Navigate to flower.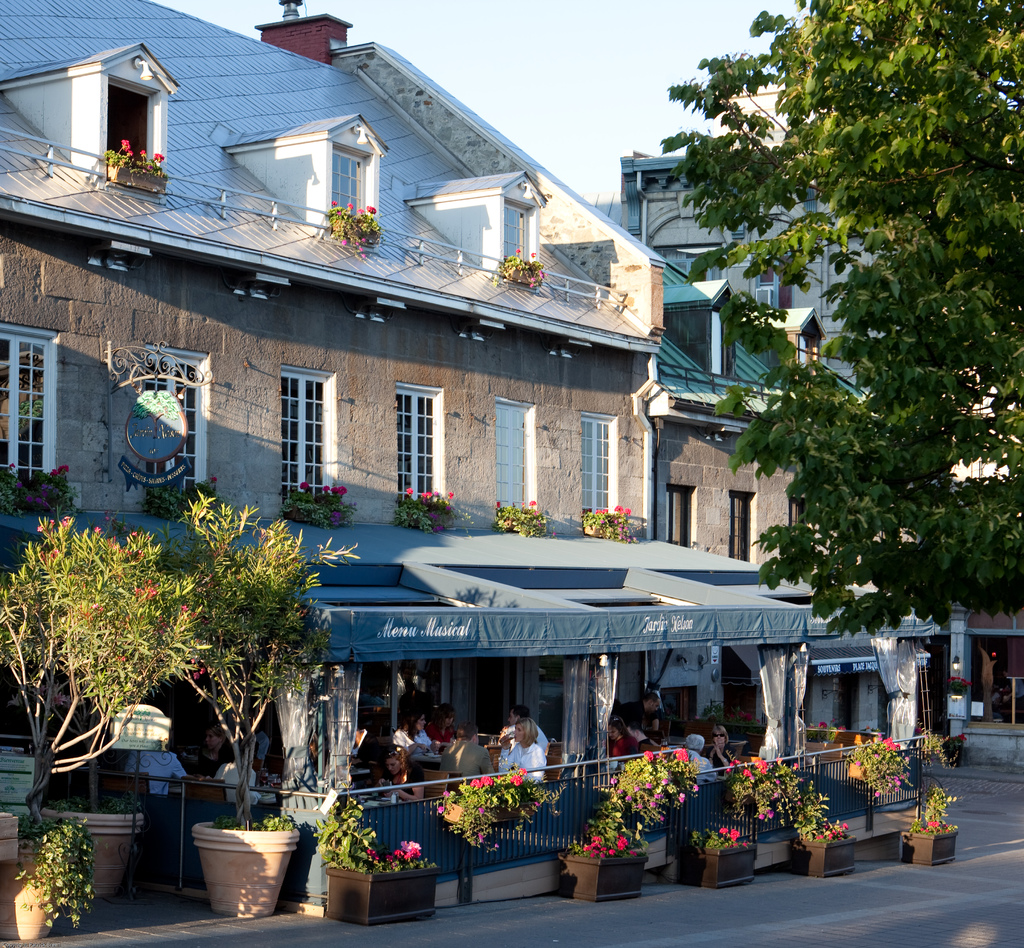
Navigation target: <region>513, 248, 520, 256</region>.
